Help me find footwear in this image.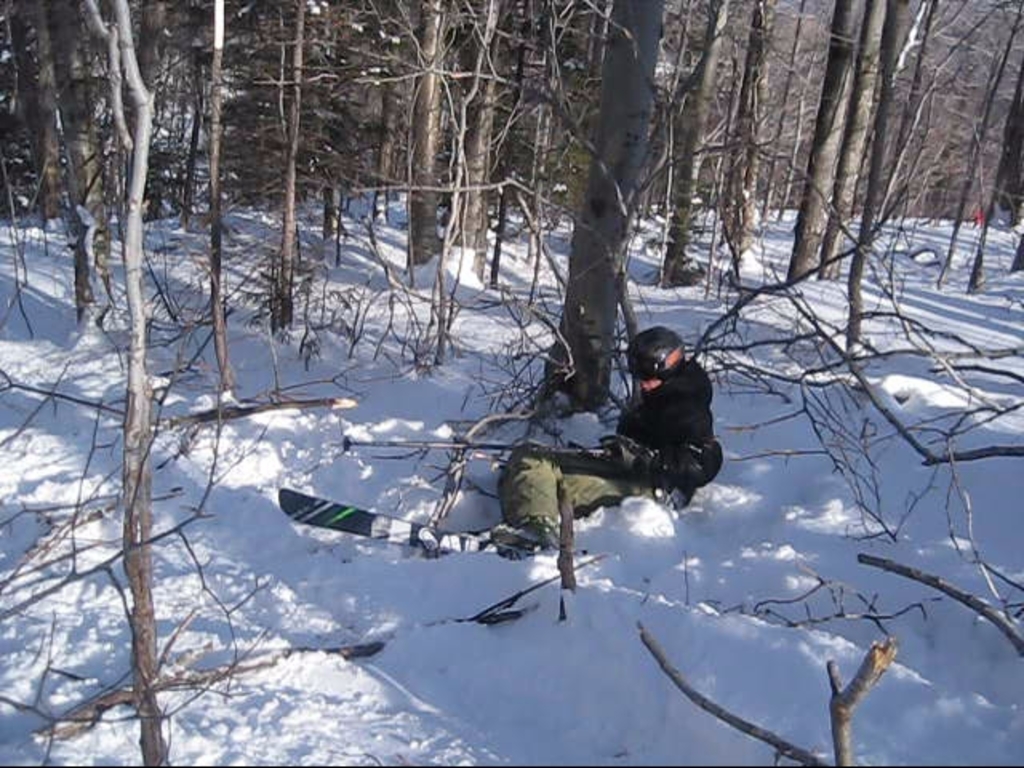
Found it: box(491, 515, 573, 555).
